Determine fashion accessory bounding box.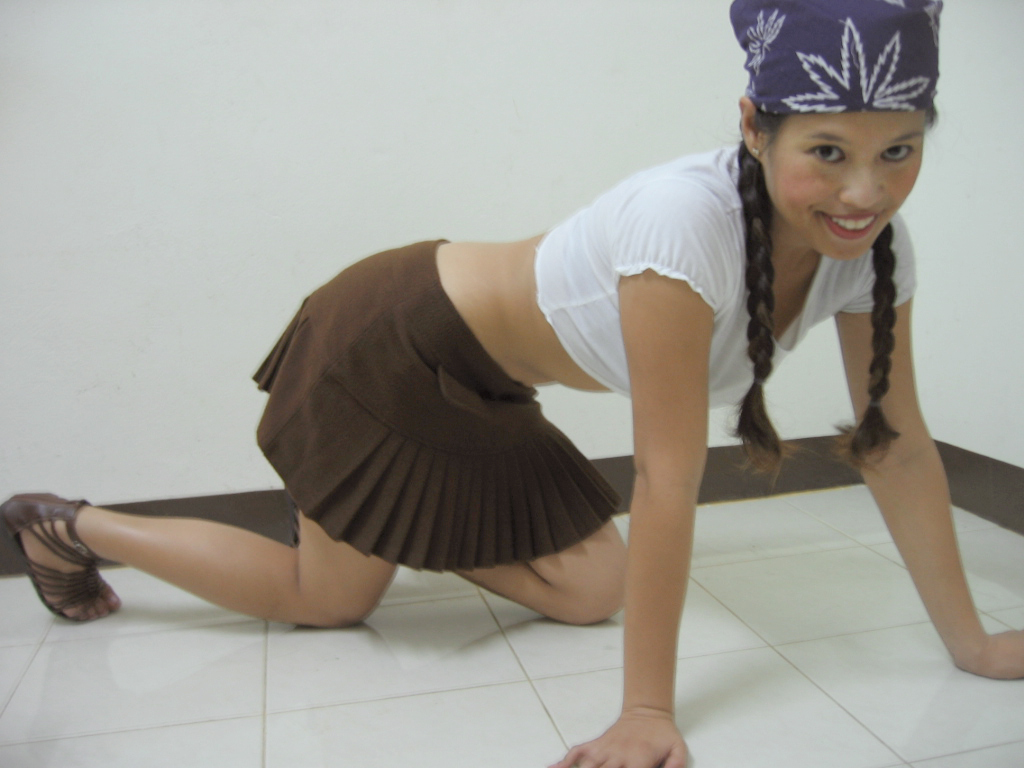
Determined: 0, 493, 117, 625.
